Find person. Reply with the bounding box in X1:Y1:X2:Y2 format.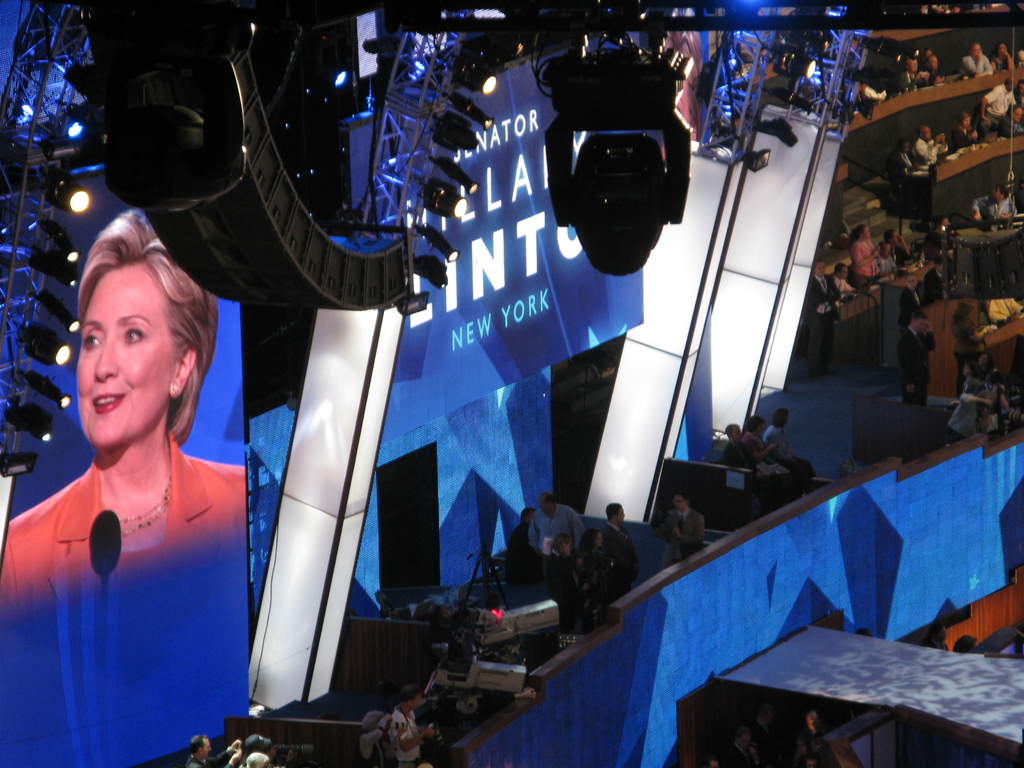
900:56:927:93.
